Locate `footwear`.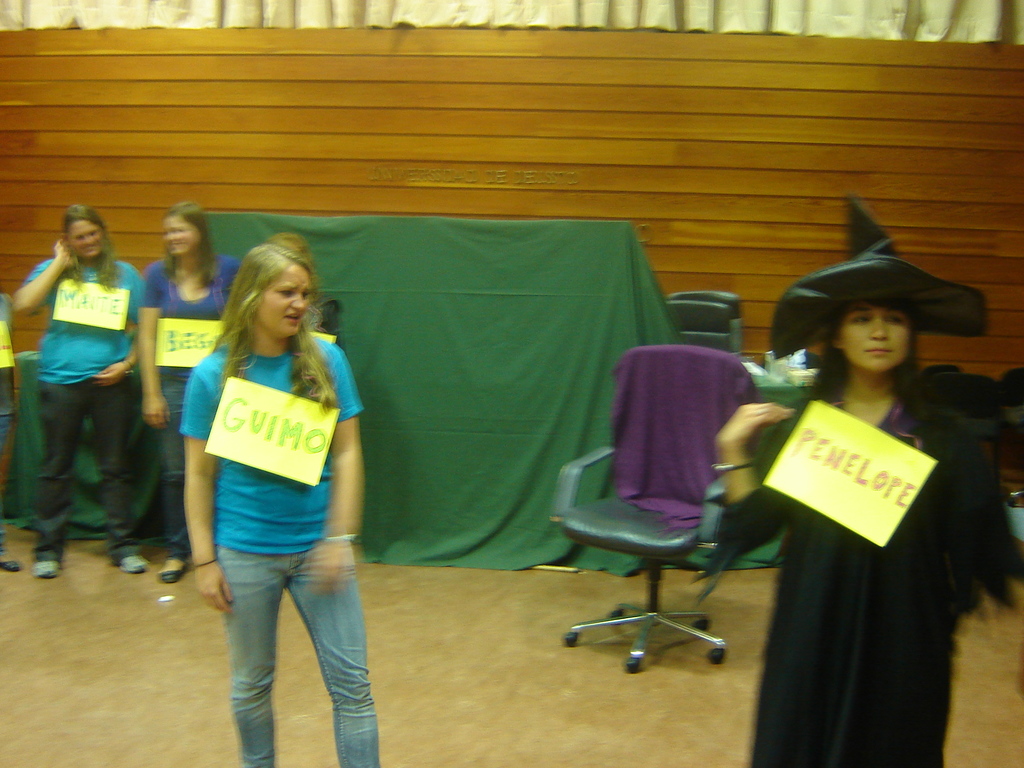
Bounding box: 157,554,188,584.
